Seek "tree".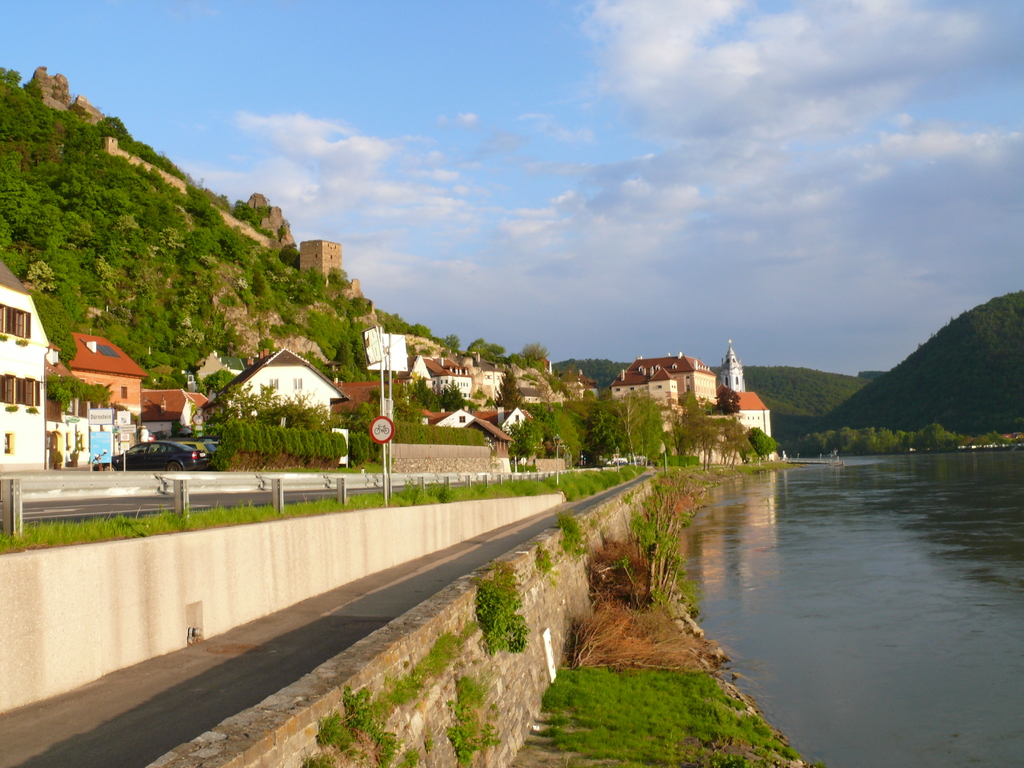
<box>469,340,510,361</box>.
